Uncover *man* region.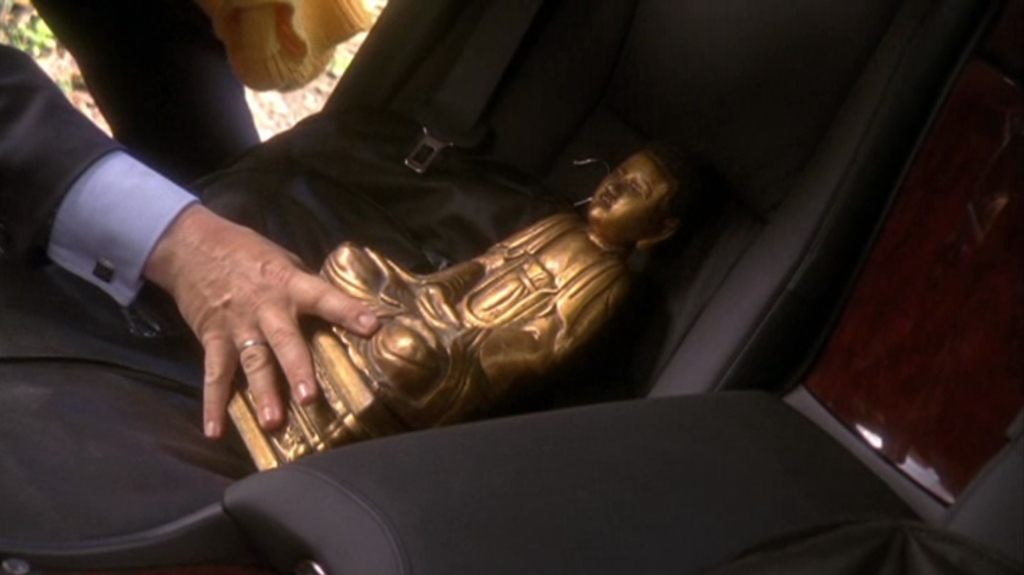
Uncovered: select_region(0, 0, 379, 439).
